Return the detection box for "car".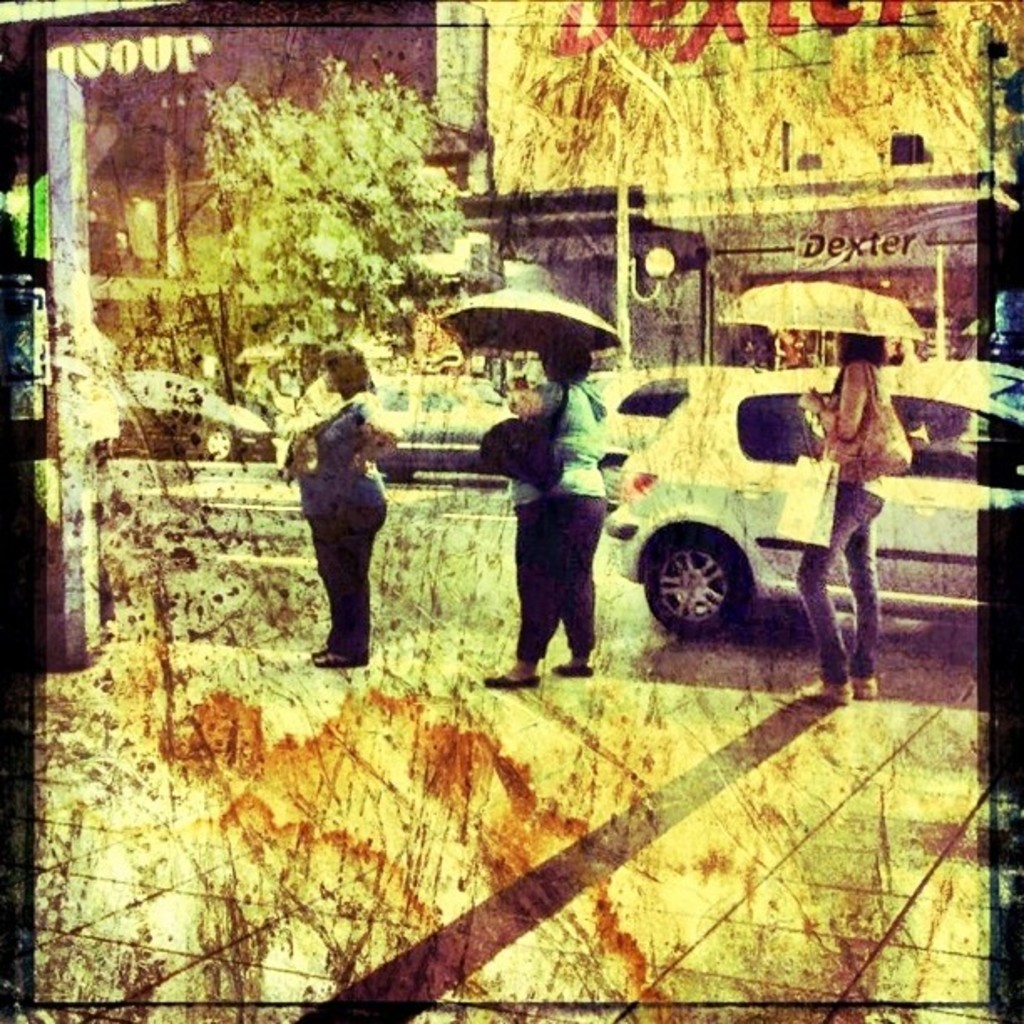
109:368:276:462.
